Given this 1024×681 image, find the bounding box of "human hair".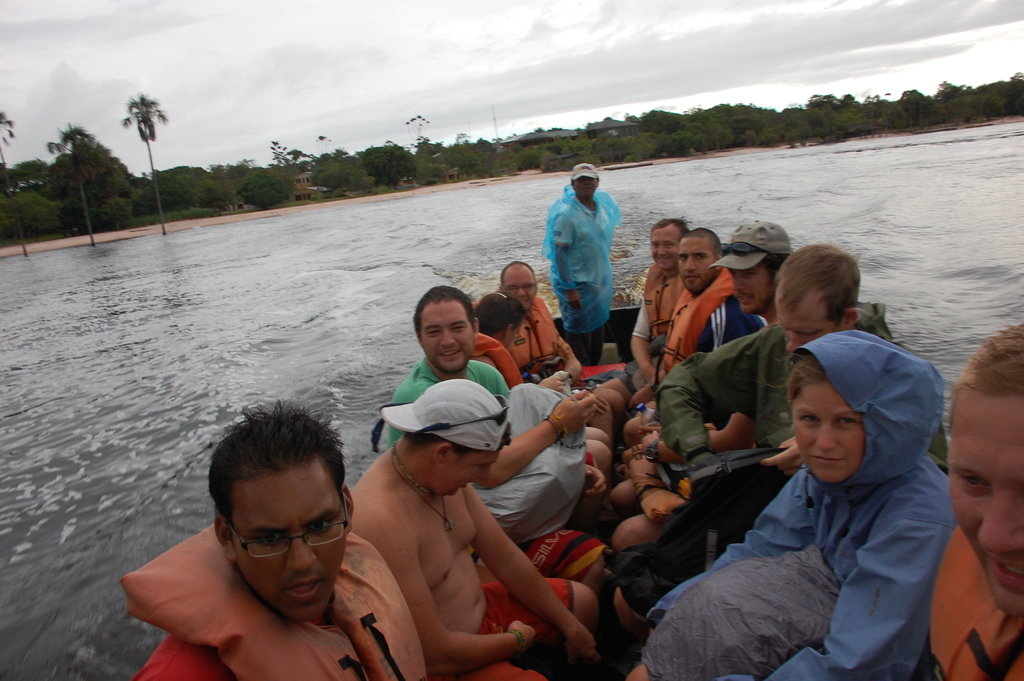
rect(771, 243, 860, 314).
